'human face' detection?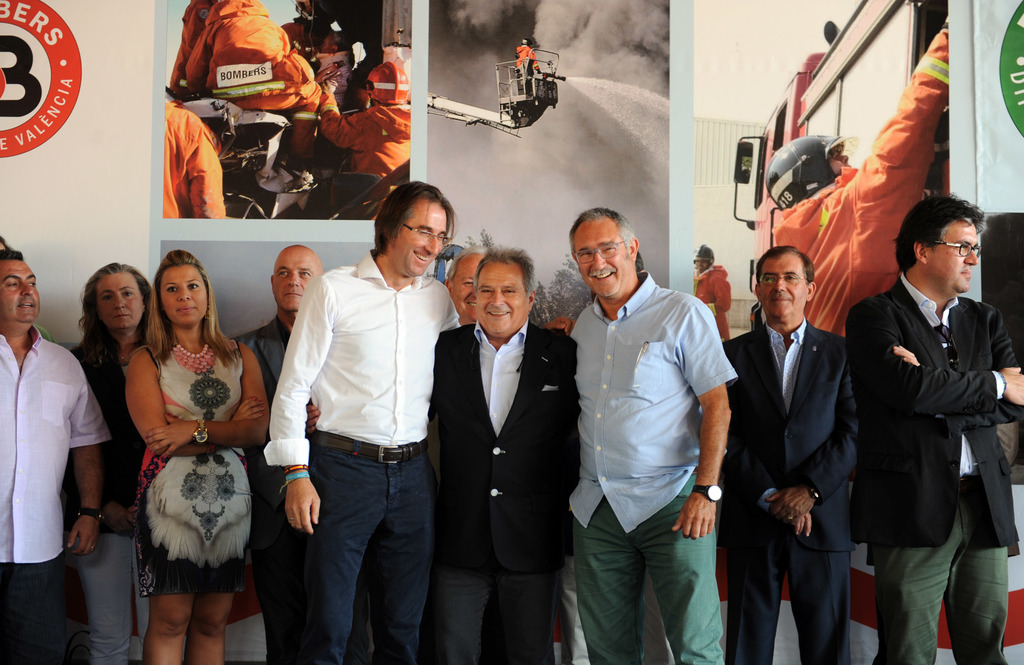
[394,202,445,280]
